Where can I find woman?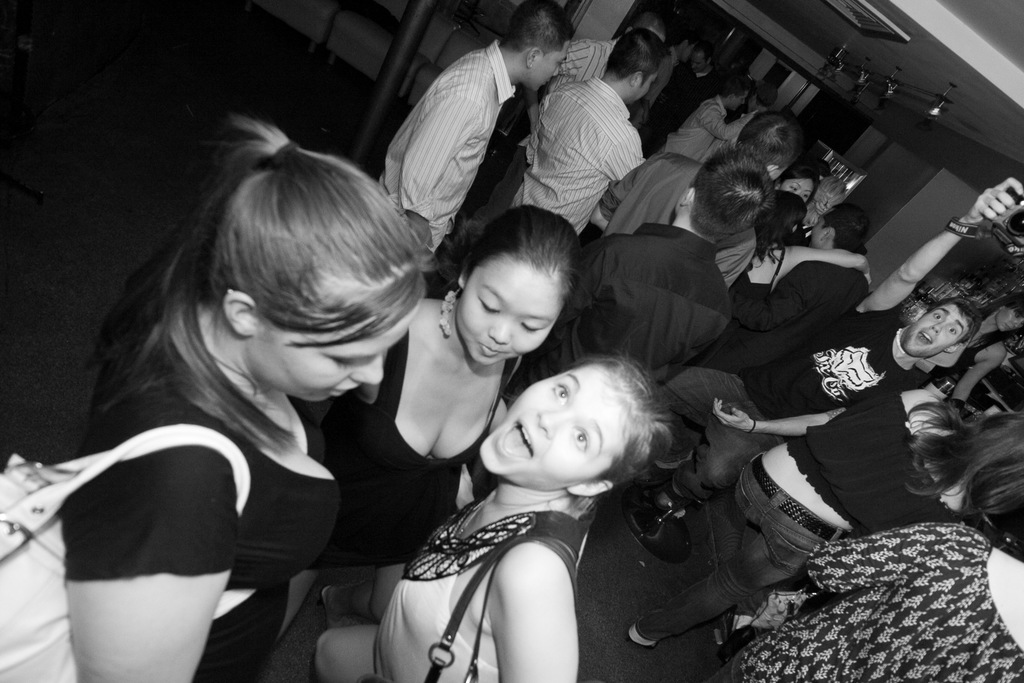
You can find it at [left=625, top=383, right=1023, bottom=652].
